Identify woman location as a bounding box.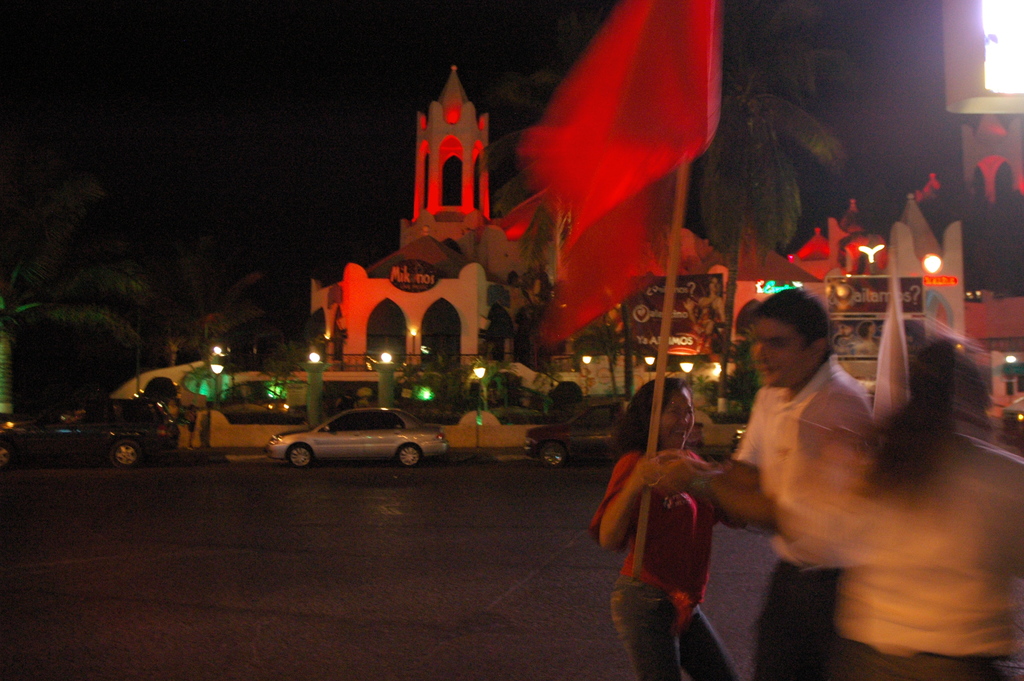
775 323 1023 680.
